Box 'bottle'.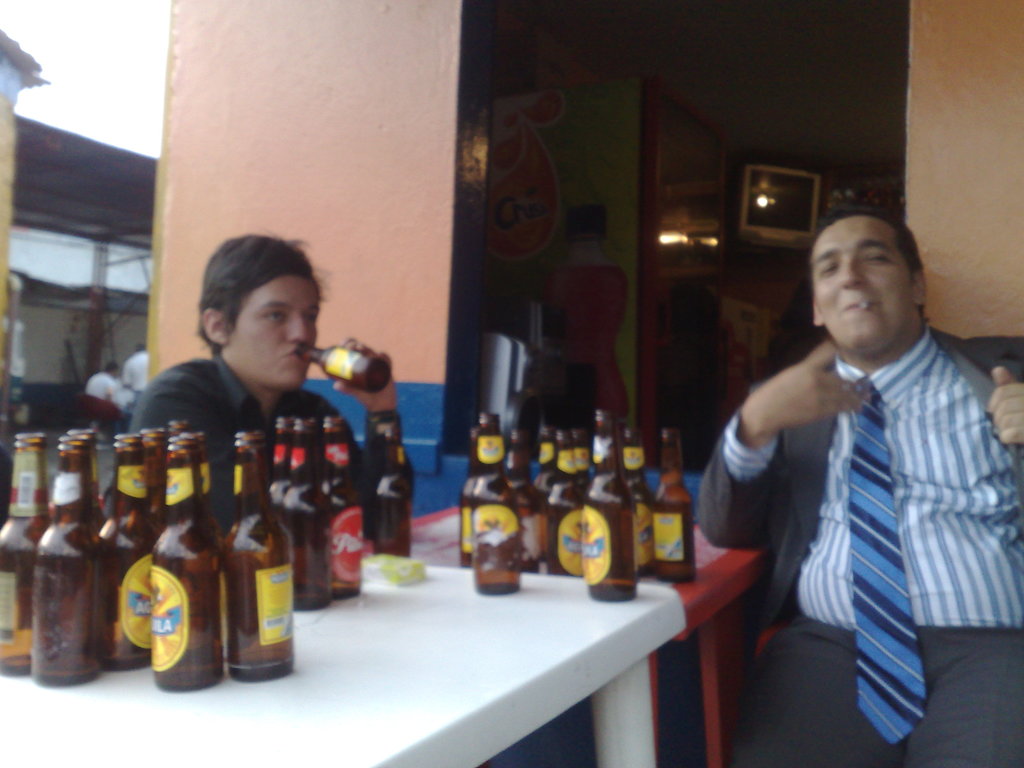
box(101, 435, 158, 669).
